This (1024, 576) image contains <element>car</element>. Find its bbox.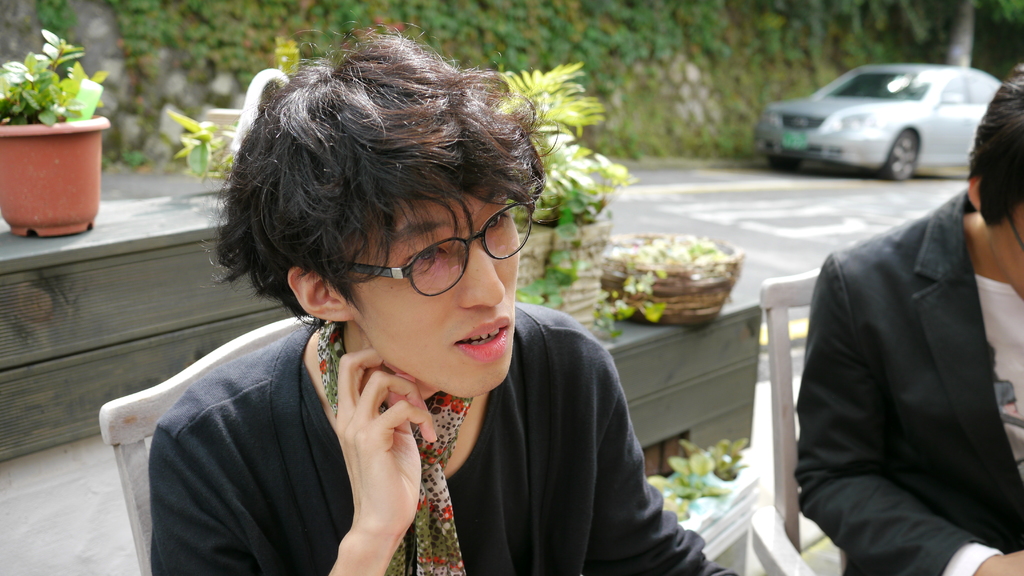
750:62:1004:184.
